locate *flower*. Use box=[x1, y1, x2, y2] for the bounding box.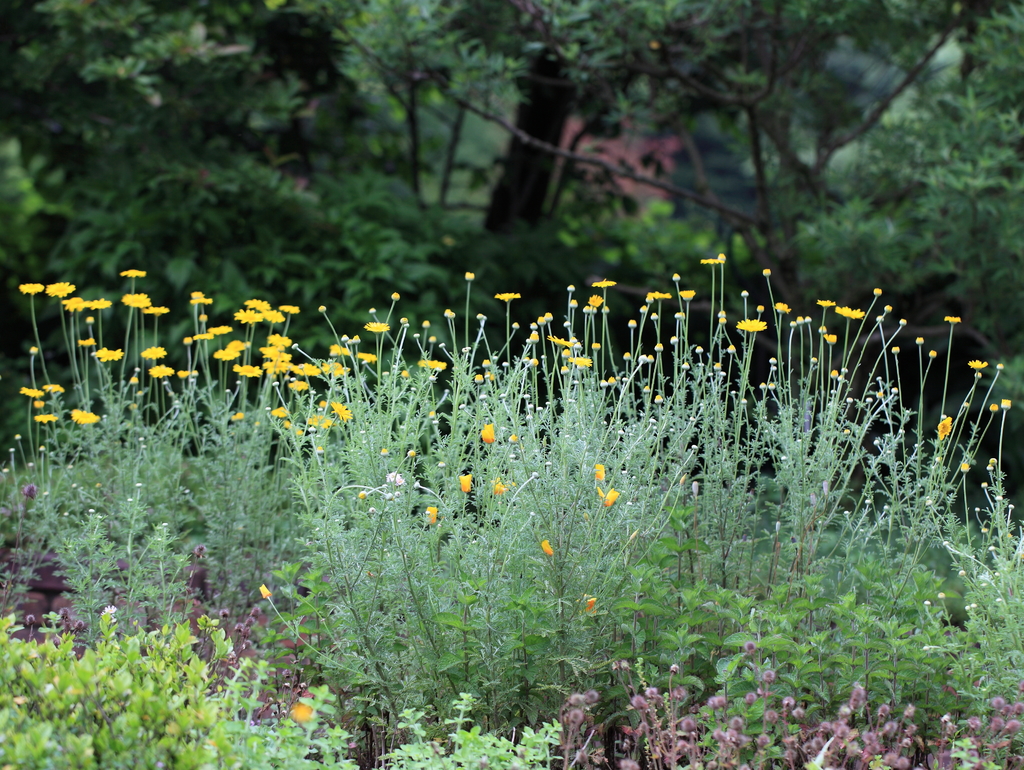
box=[289, 702, 316, 725].
